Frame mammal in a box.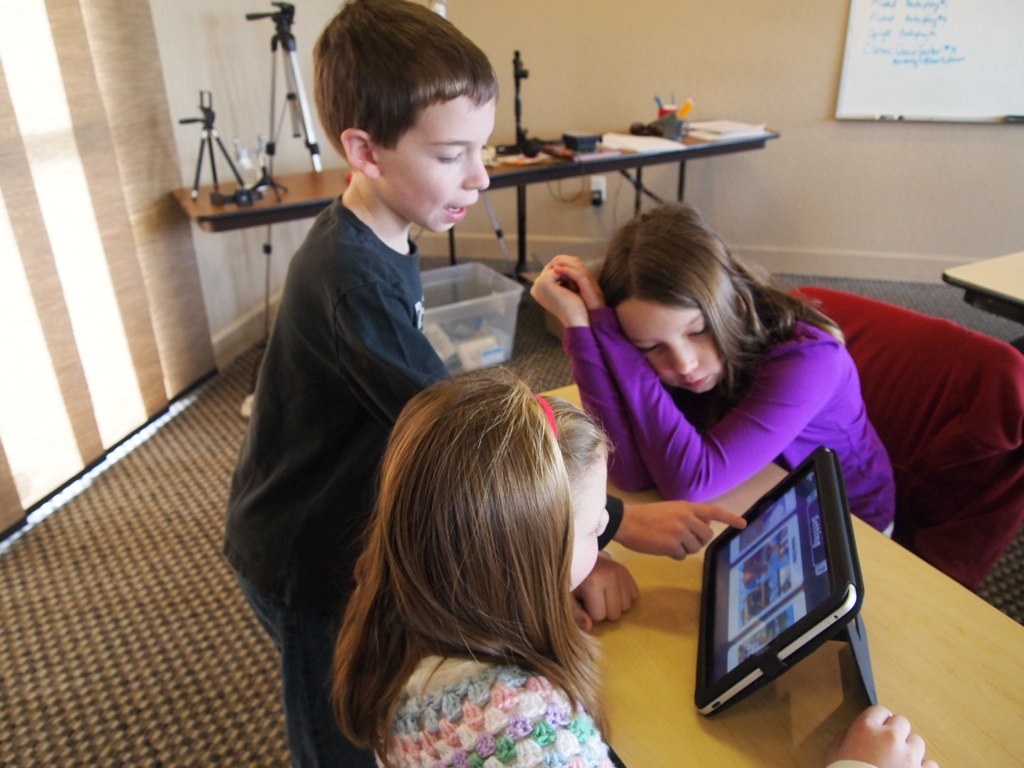
crop(526, 201, 899, 544).
